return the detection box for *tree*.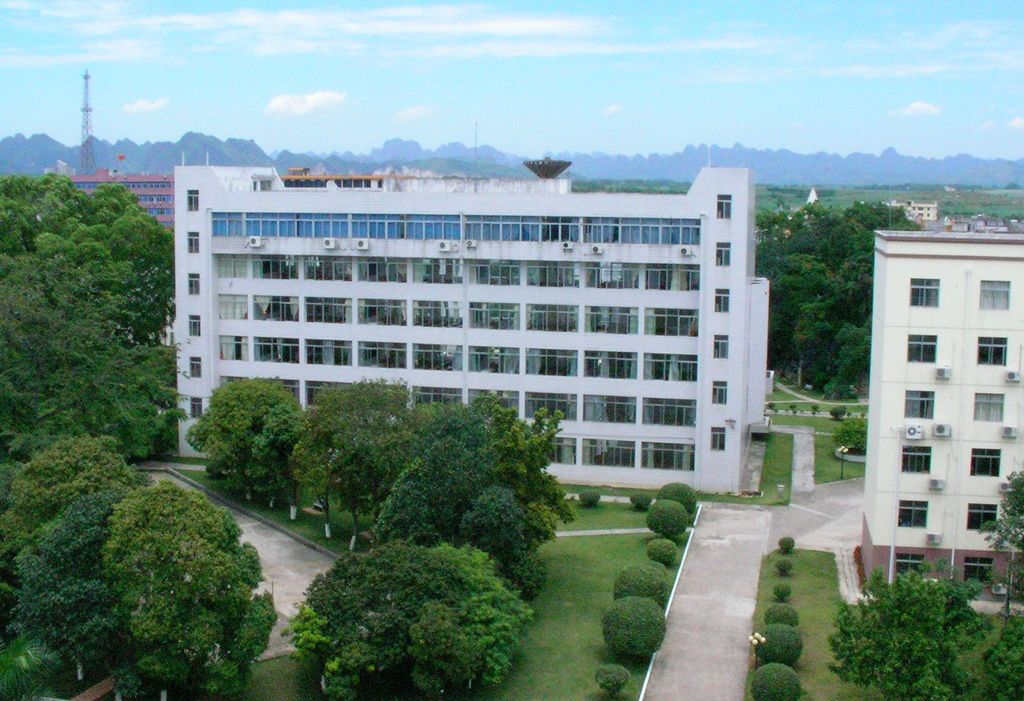
rect(829, 555, 997, 700).
